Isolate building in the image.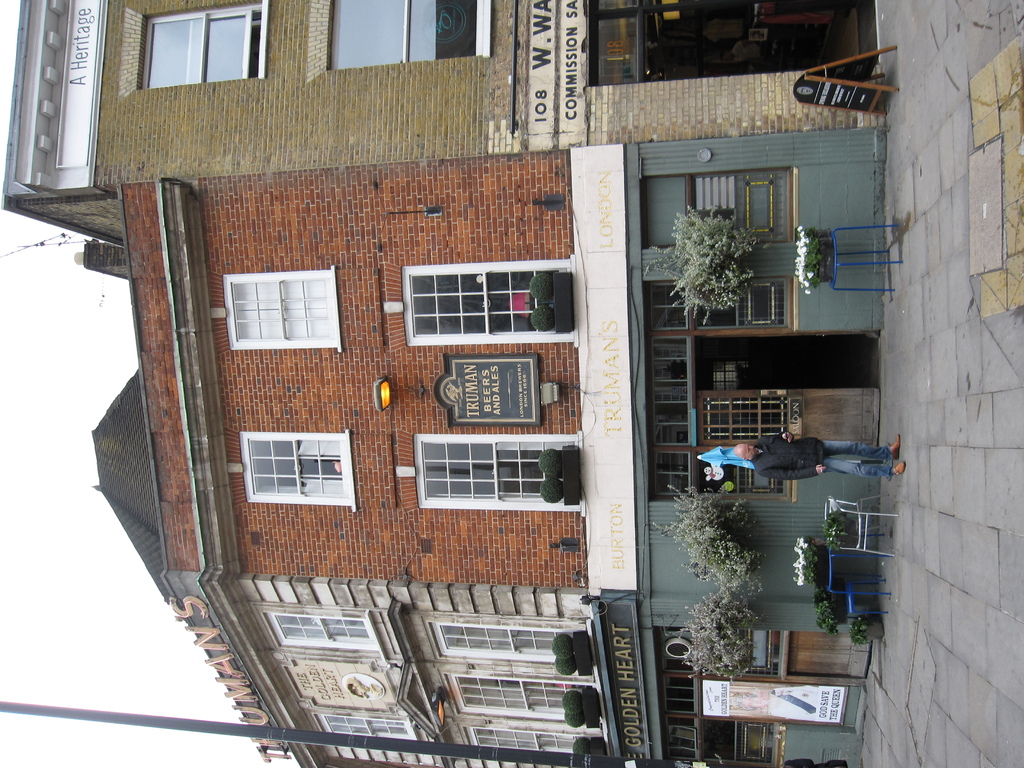
Isolated region: region(4, 0, 885, 244).
